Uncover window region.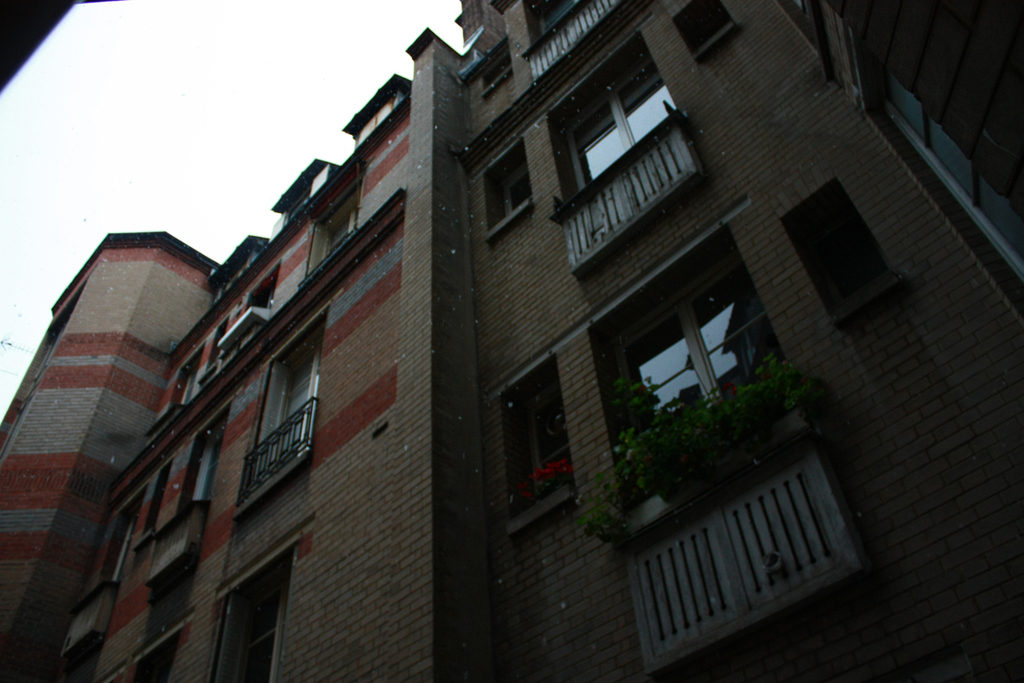
Uncovered: region(662, 0, 749, 61).
